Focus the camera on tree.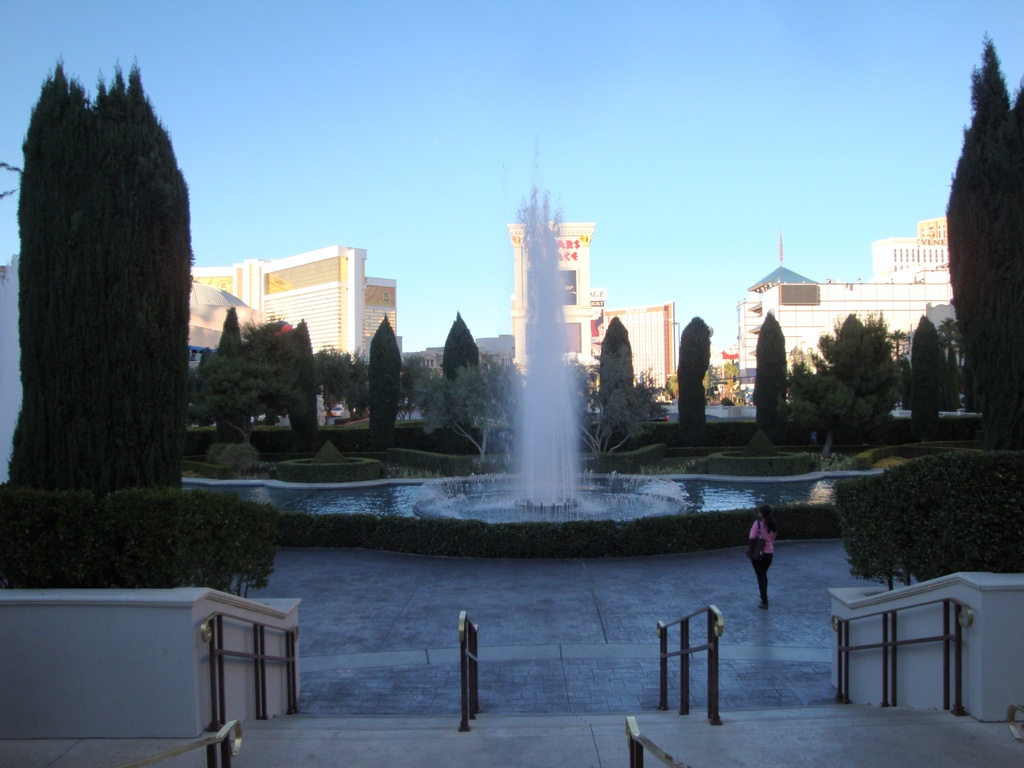
Focus region: detection(404, 346, 541, 471).
